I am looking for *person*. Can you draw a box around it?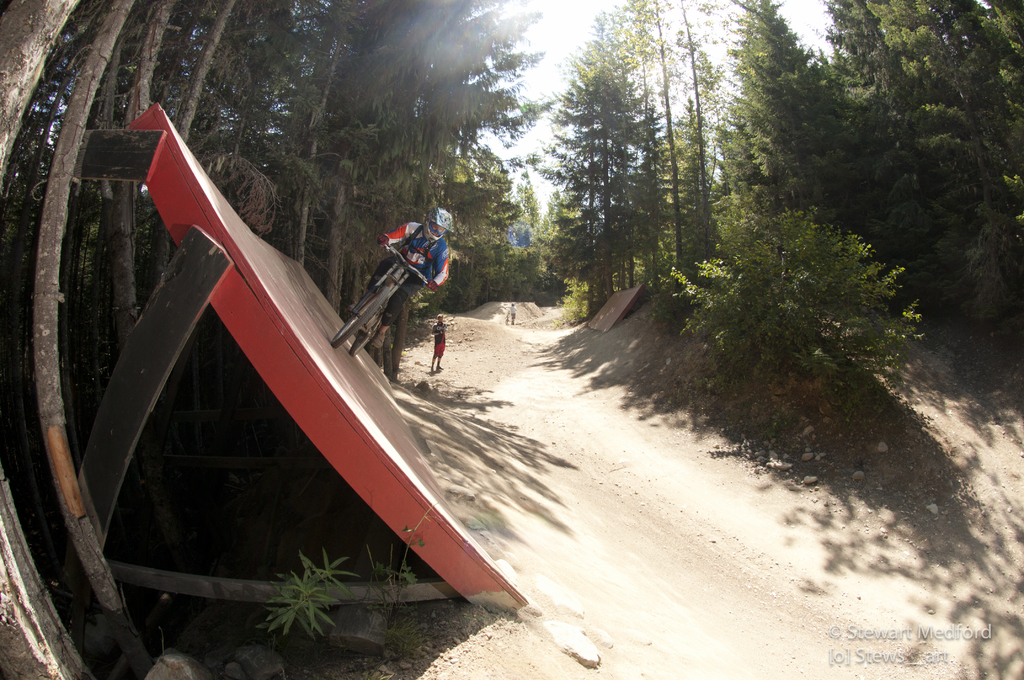
Sure, the bounding box is crop(429, 312, 448, 370).
